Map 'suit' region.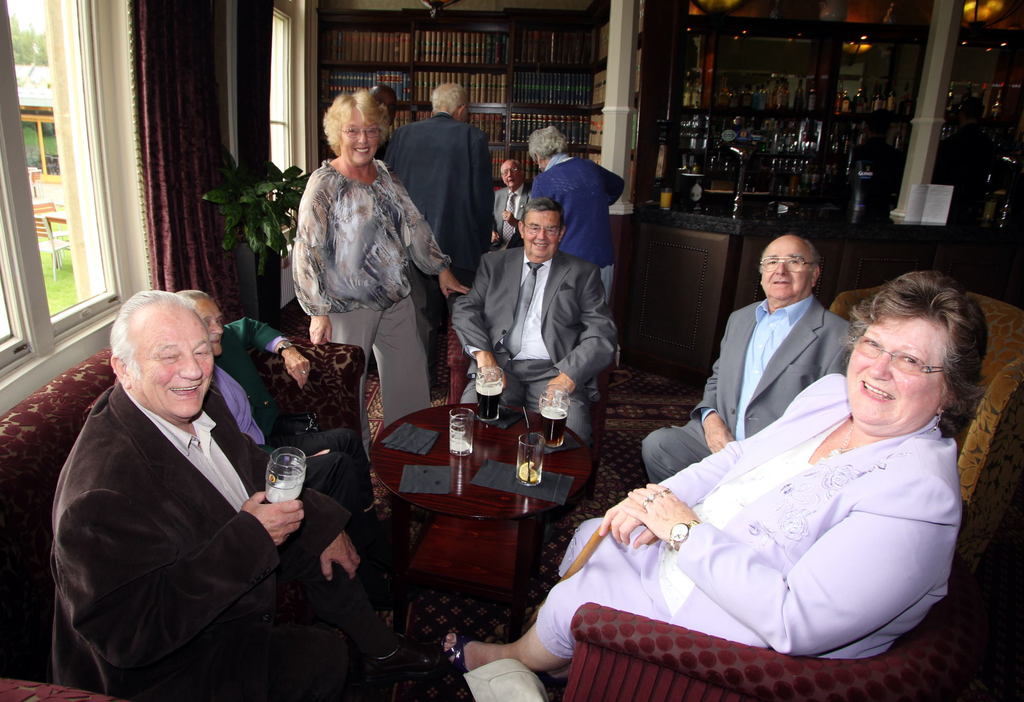
Mapped to Rect(644, 294, 867, 477).
